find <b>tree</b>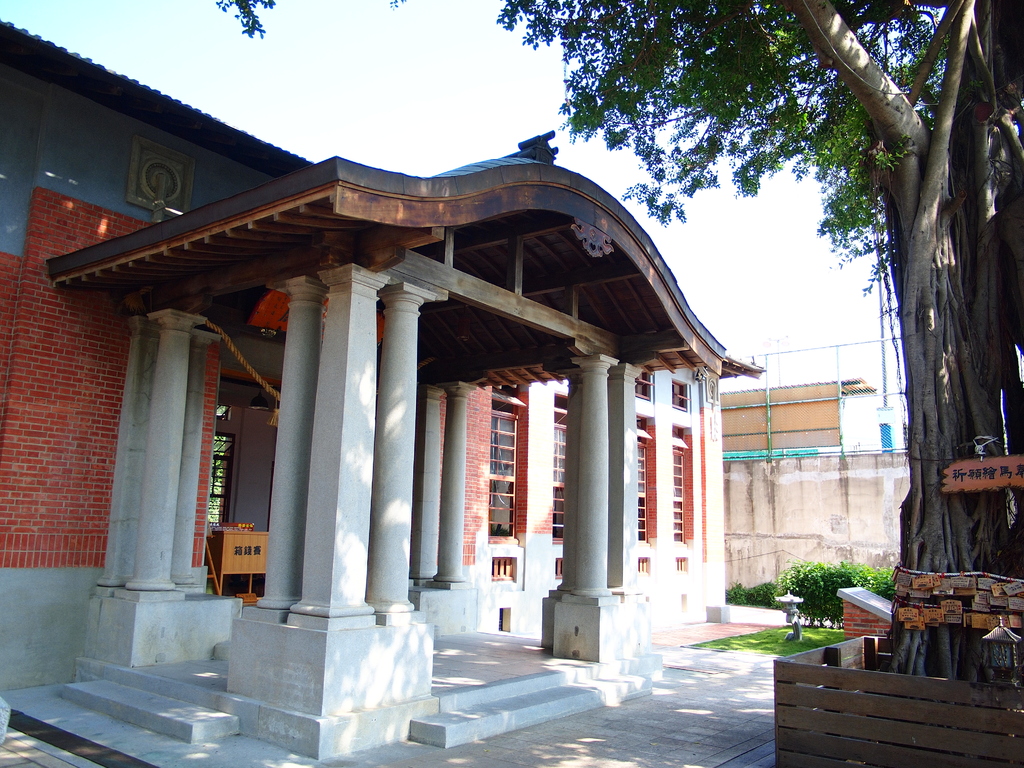
bbox=[703, 557, 914, 643]
